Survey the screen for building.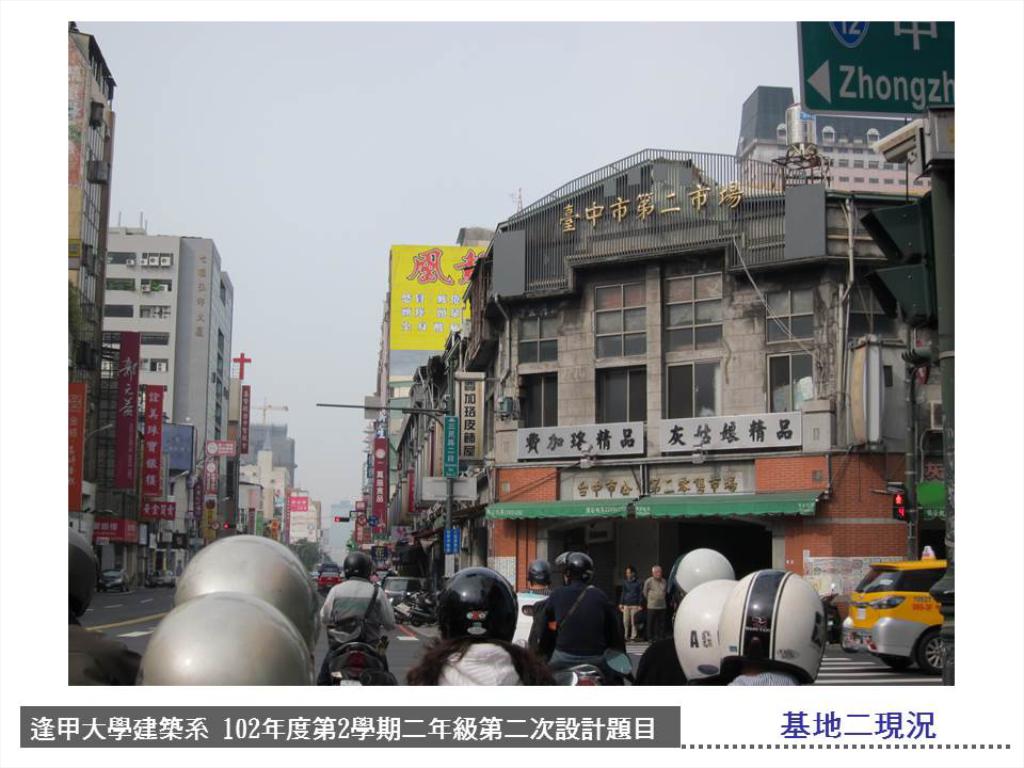
Survey found: [67, 20, 119, 532].
